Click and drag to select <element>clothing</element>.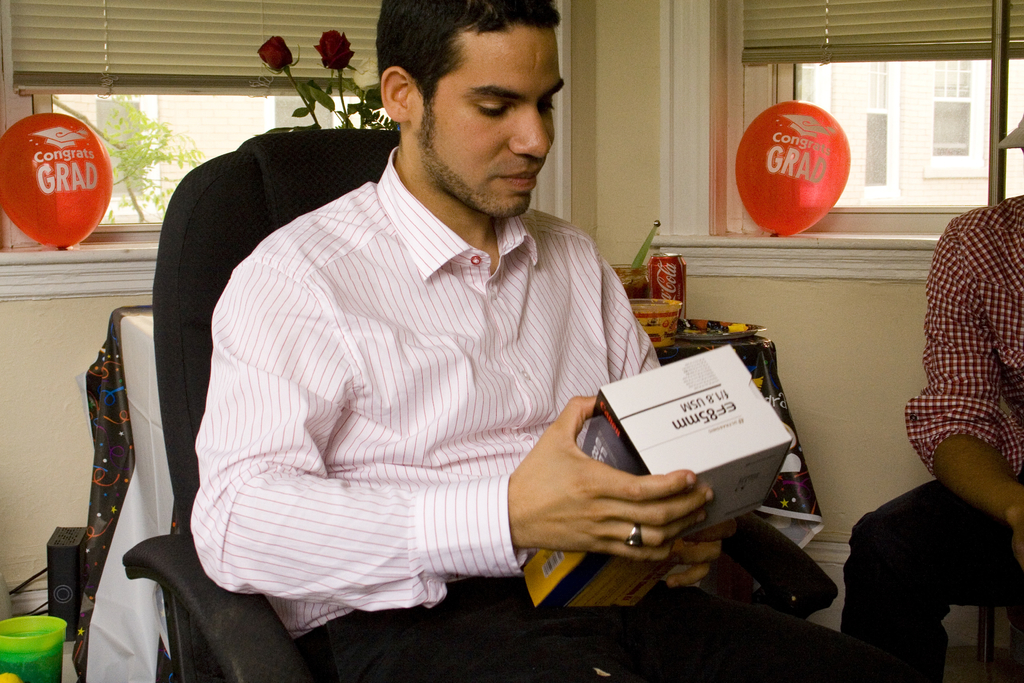
Selection: <bbox>834, 191, 1023, 682</bbox>.
